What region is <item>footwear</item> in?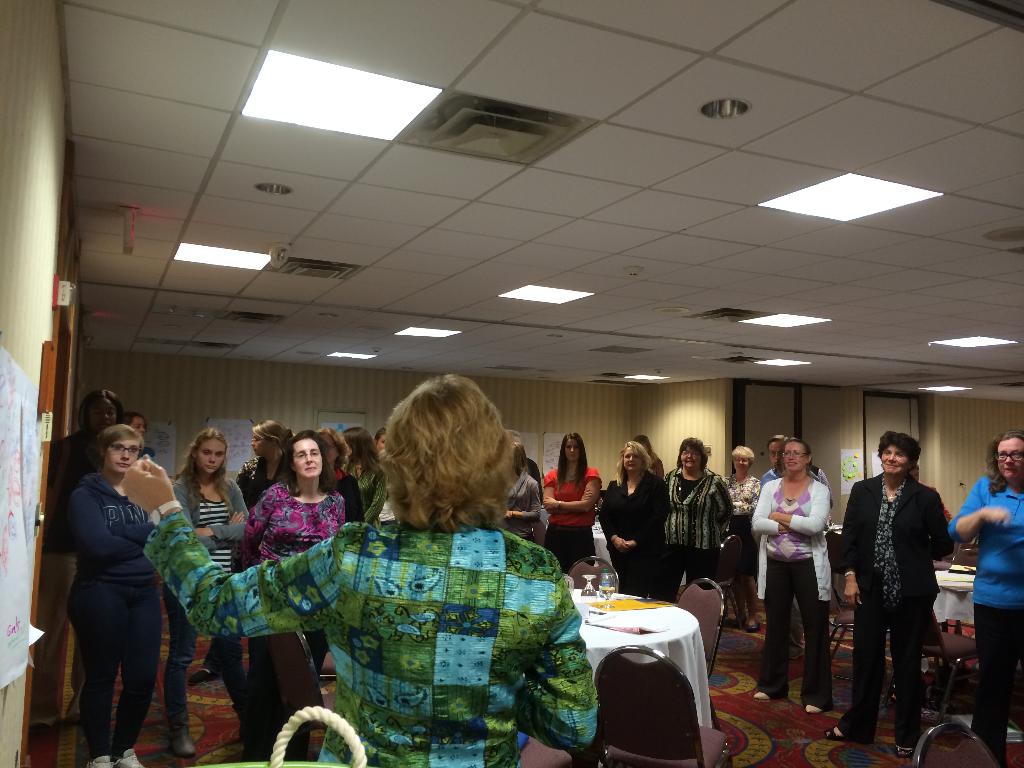
744, 619, 762, 634.
